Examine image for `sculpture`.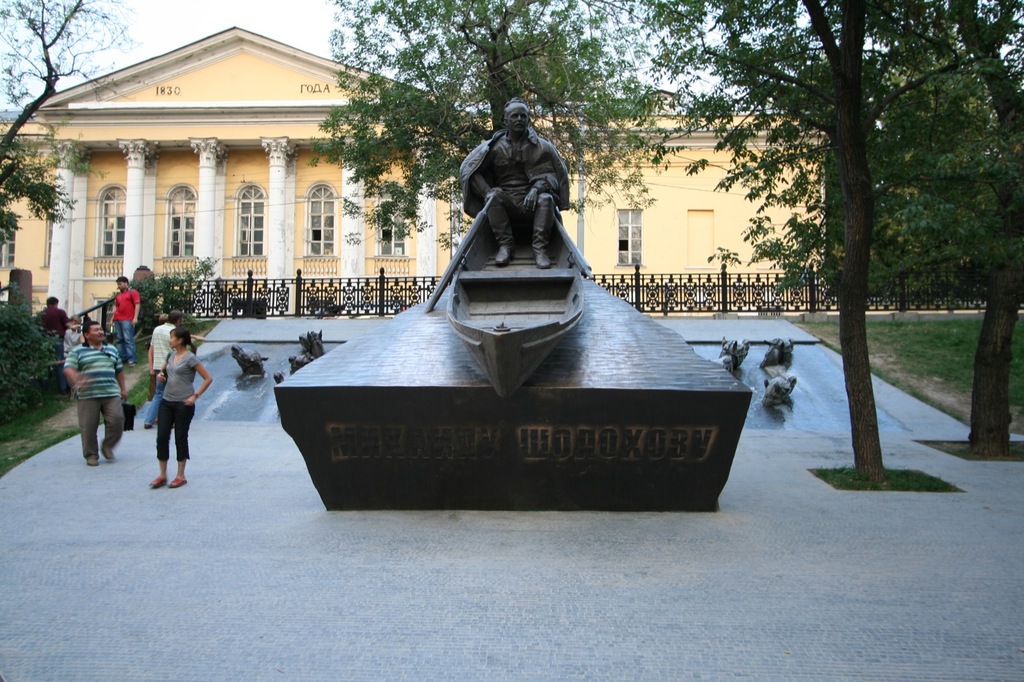
Examination result: BBox(716, 335, 748, 363).
